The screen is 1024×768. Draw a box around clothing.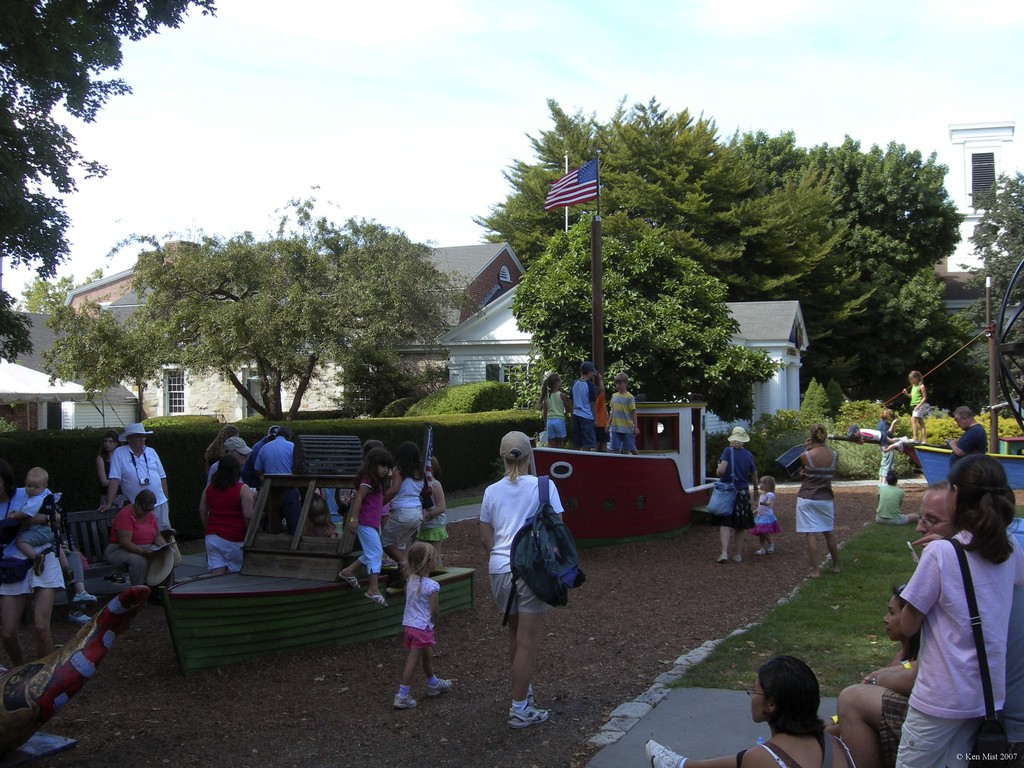
[878,676,922,758].
